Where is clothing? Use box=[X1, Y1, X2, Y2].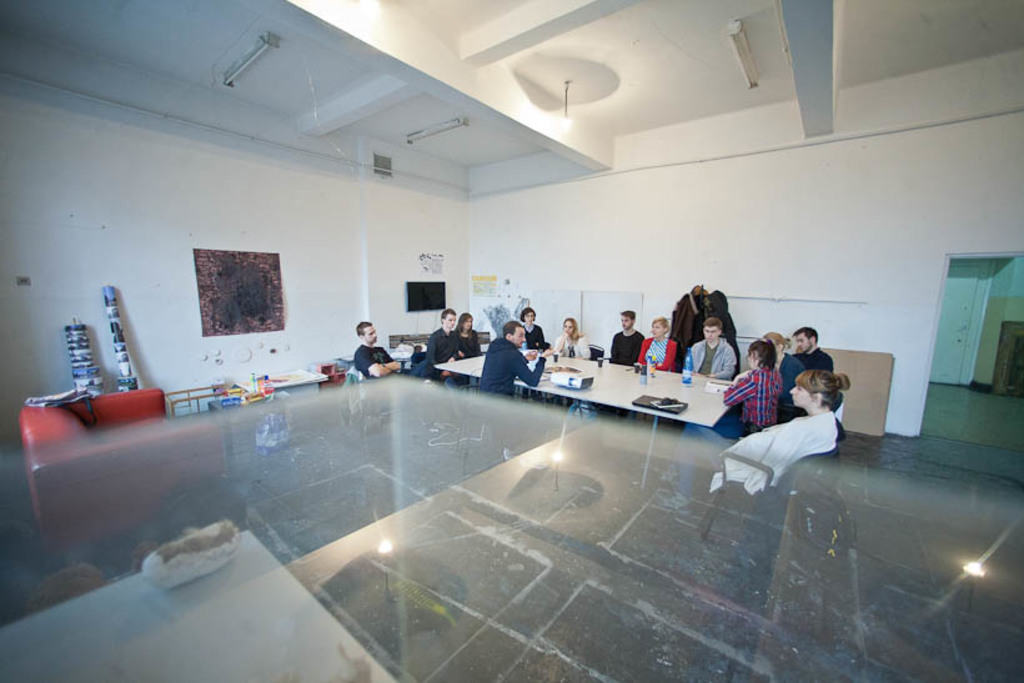
box=[551, 330, 591, 357].
